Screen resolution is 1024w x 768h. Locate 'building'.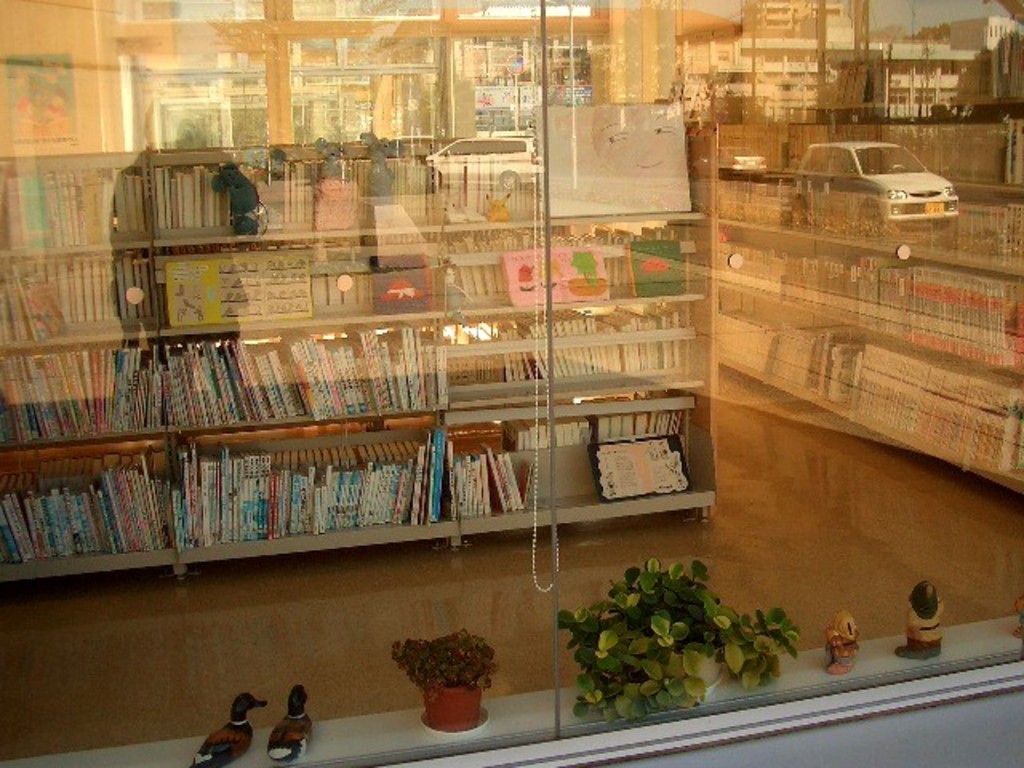
bbox=(0, 0, 1022, 766).
